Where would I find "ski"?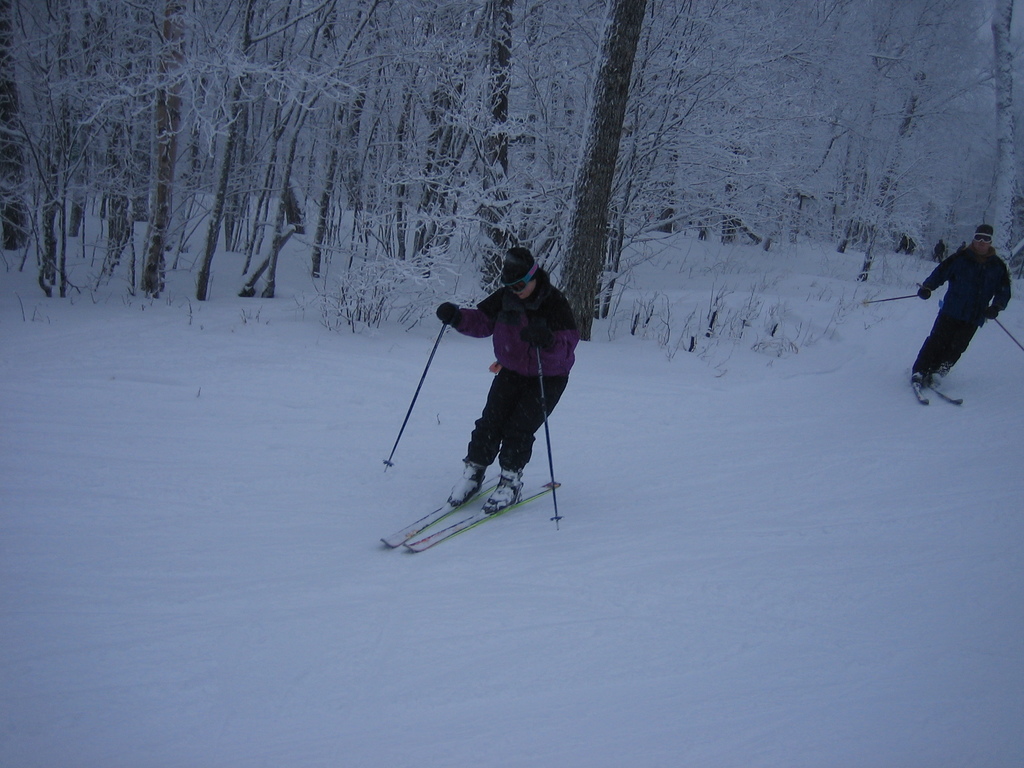
At crop(914, 380, 966, 406).
